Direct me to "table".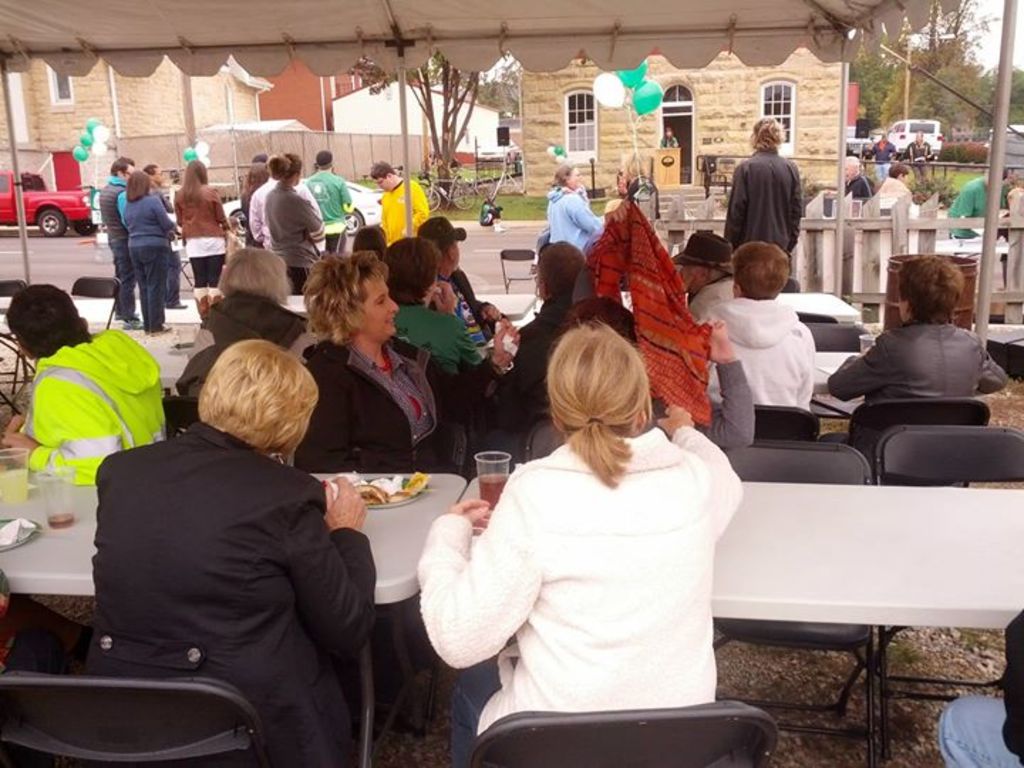
Direction: 457 479 1023 767.
